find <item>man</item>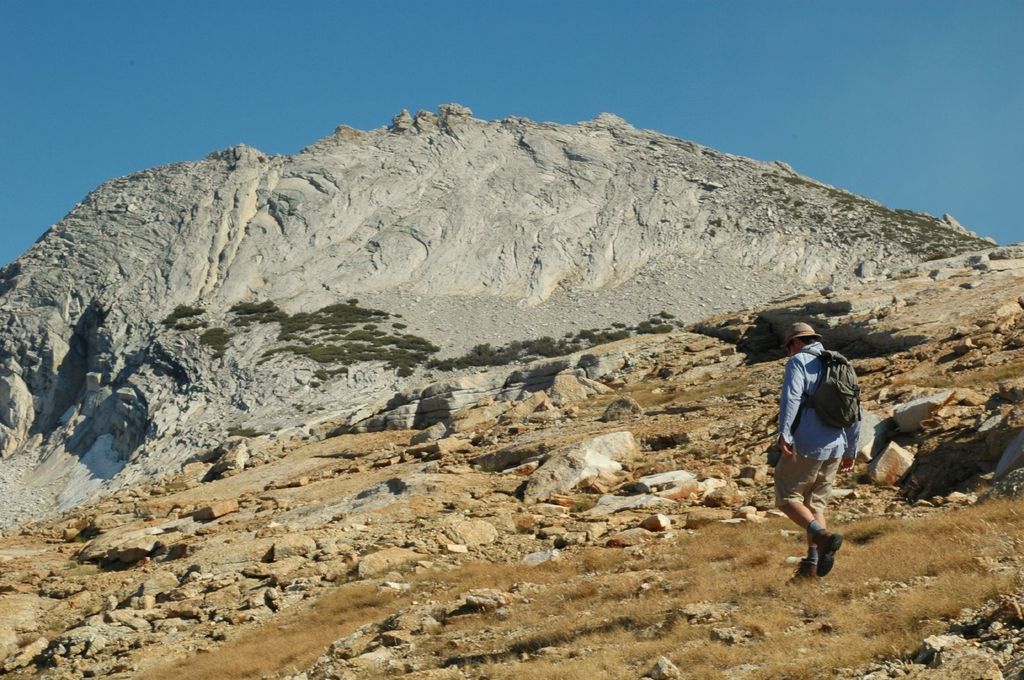
bbox=(783, 324, 880, 585)
